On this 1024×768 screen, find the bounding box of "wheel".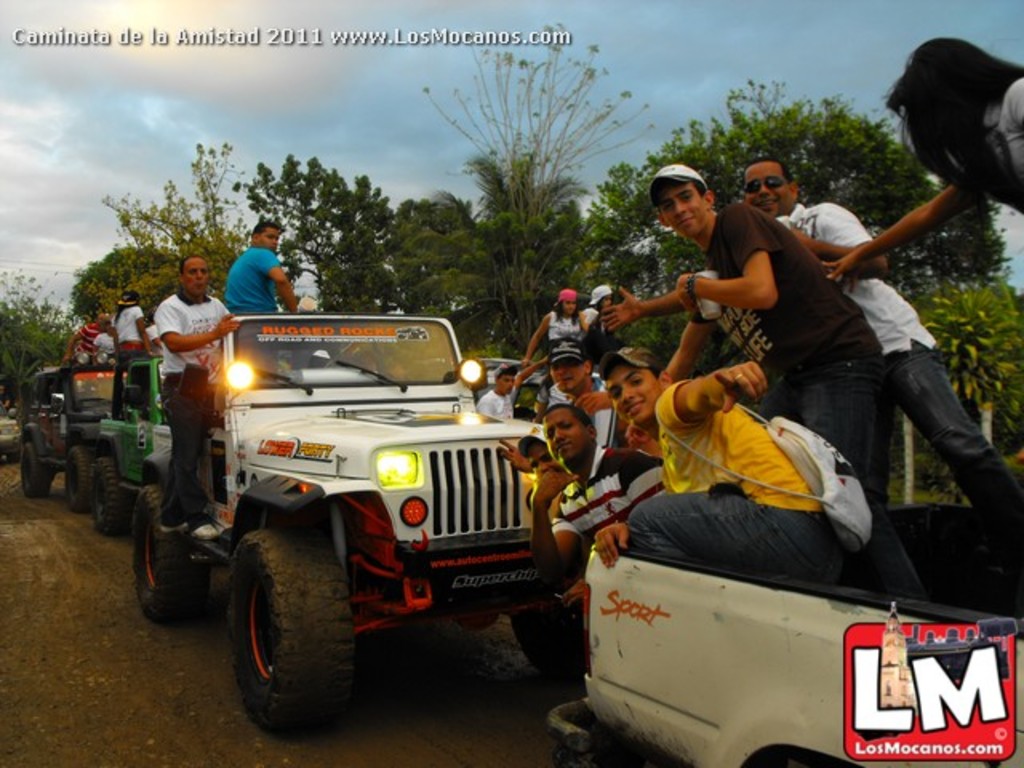
Bounding box: select_region(514, 605, 586, 686).
